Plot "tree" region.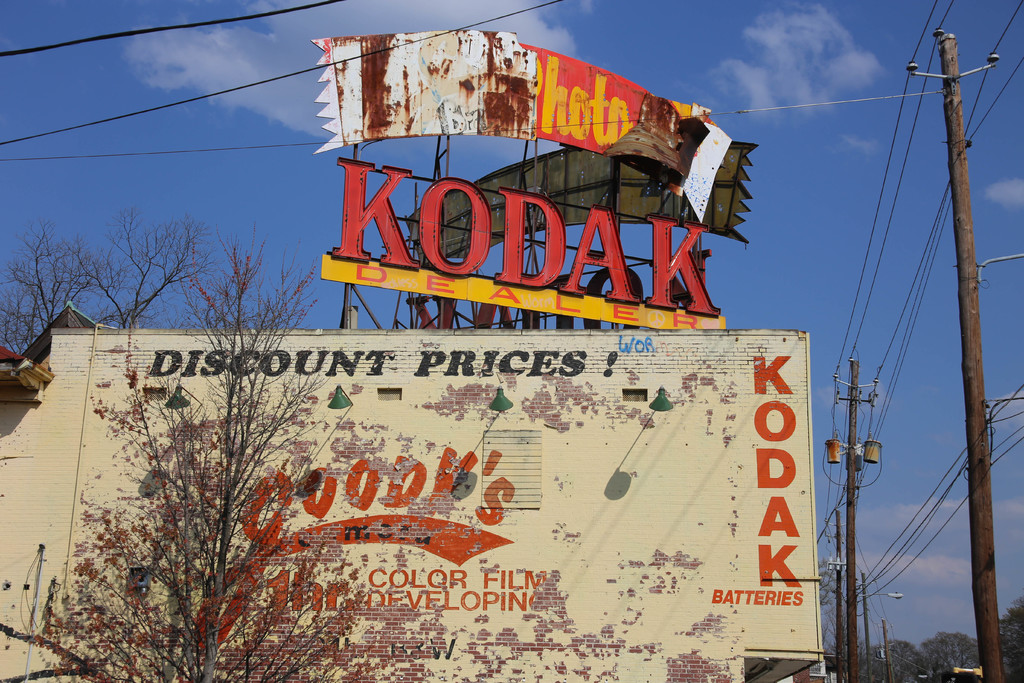
Plotted at (0,208,217,352).
